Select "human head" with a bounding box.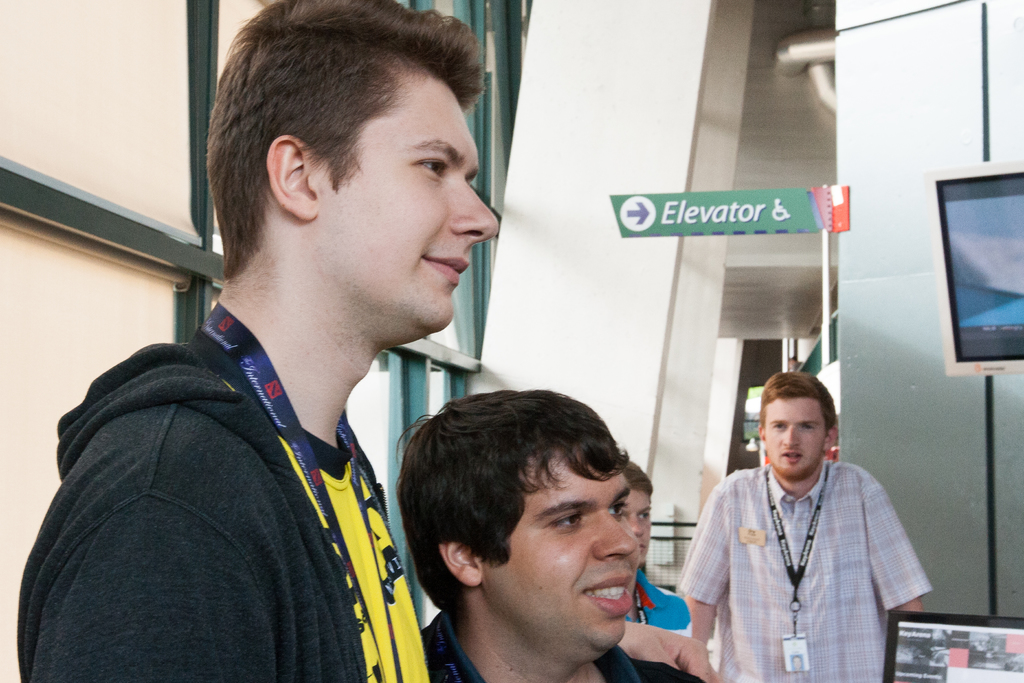
[left=206, top=0, right=501, bottom=336].
